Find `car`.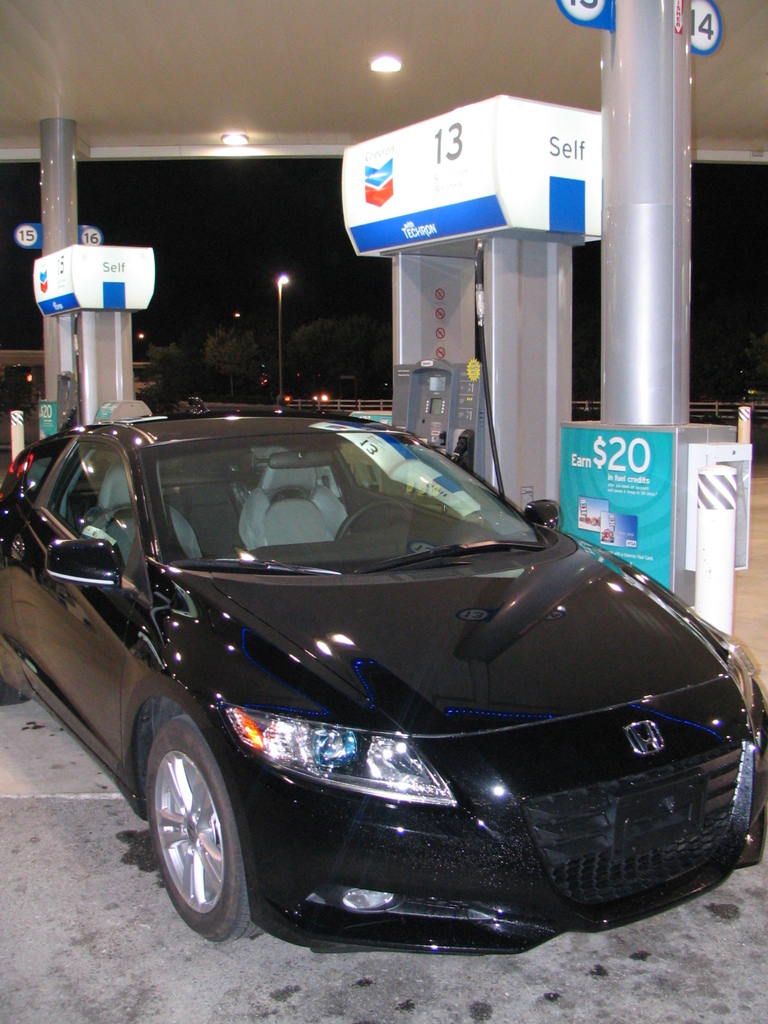
pyautogui.locateOnScreen(0, 397, 767, 953).
